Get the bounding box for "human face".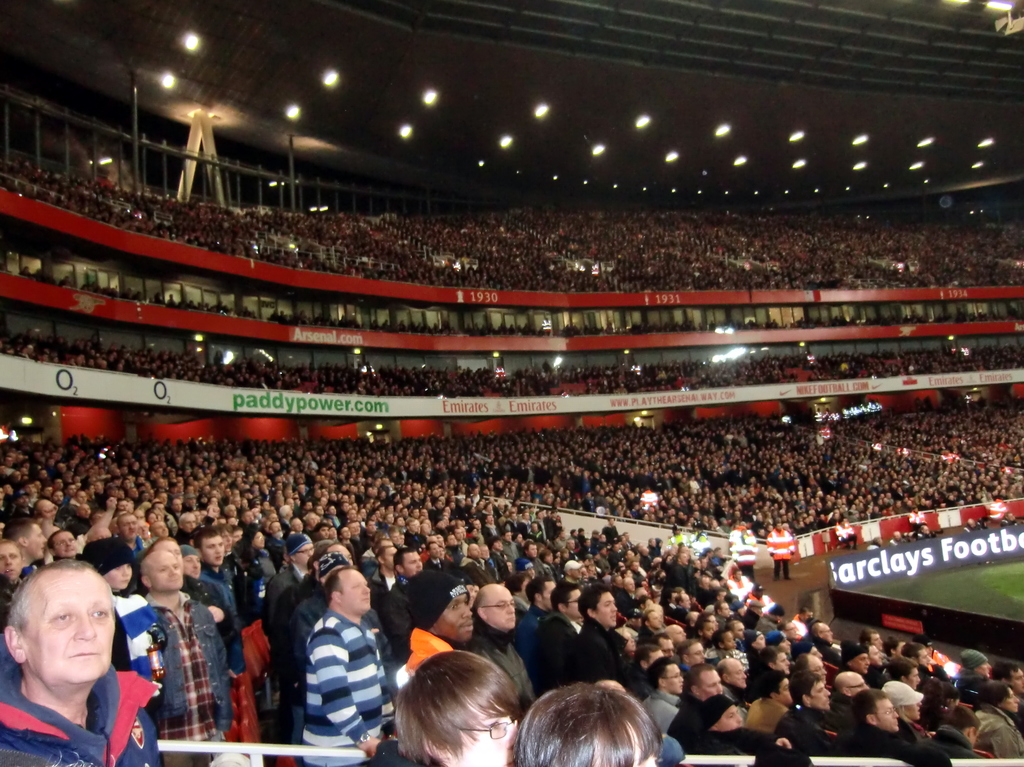
crop(666, 663, 685, 691).
